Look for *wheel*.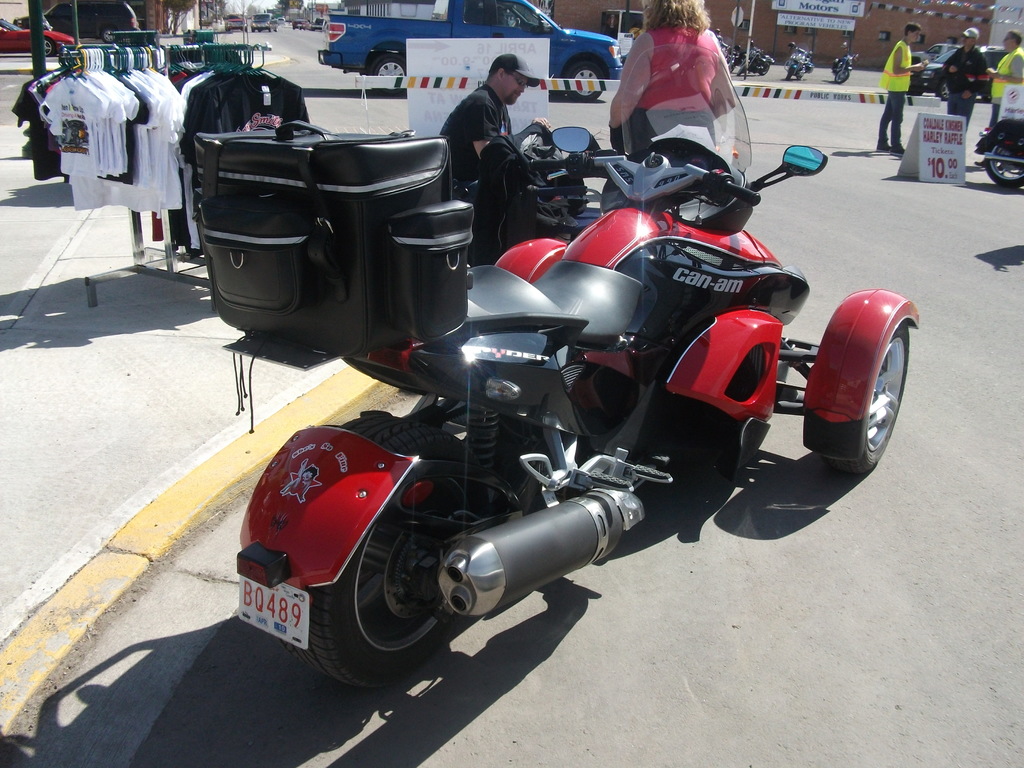
Found: select_region(787, 69, 796, 80).
